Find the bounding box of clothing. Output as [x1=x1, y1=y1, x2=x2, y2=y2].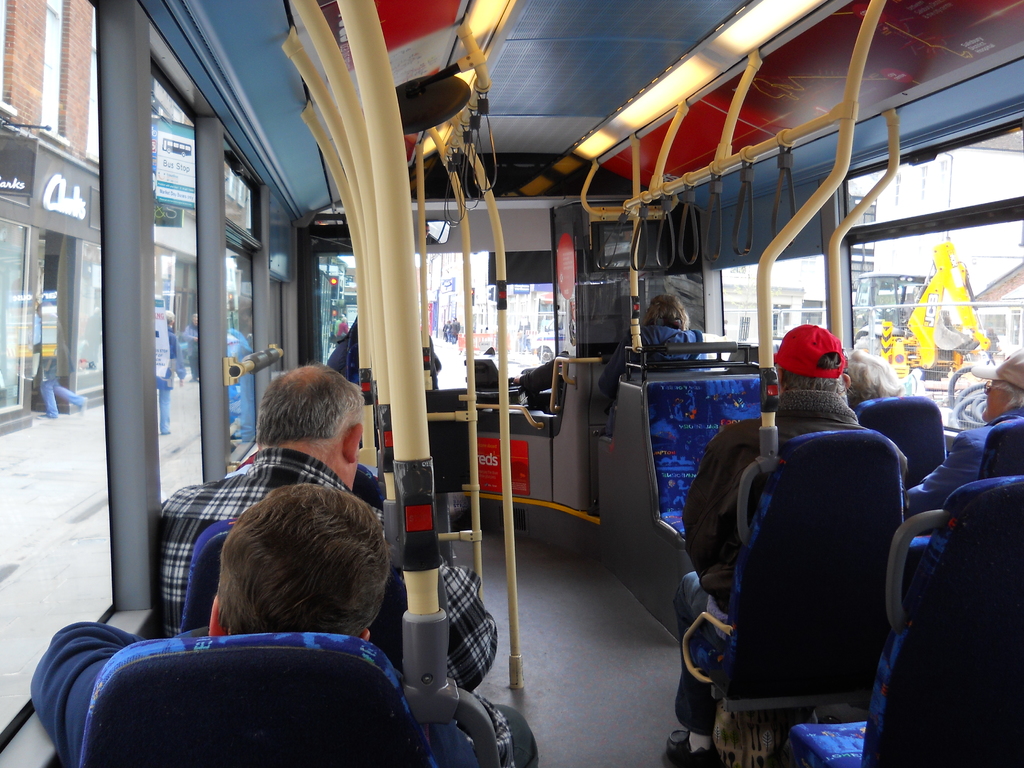
[x1=683, y1=358, x2=929, y2=756].
